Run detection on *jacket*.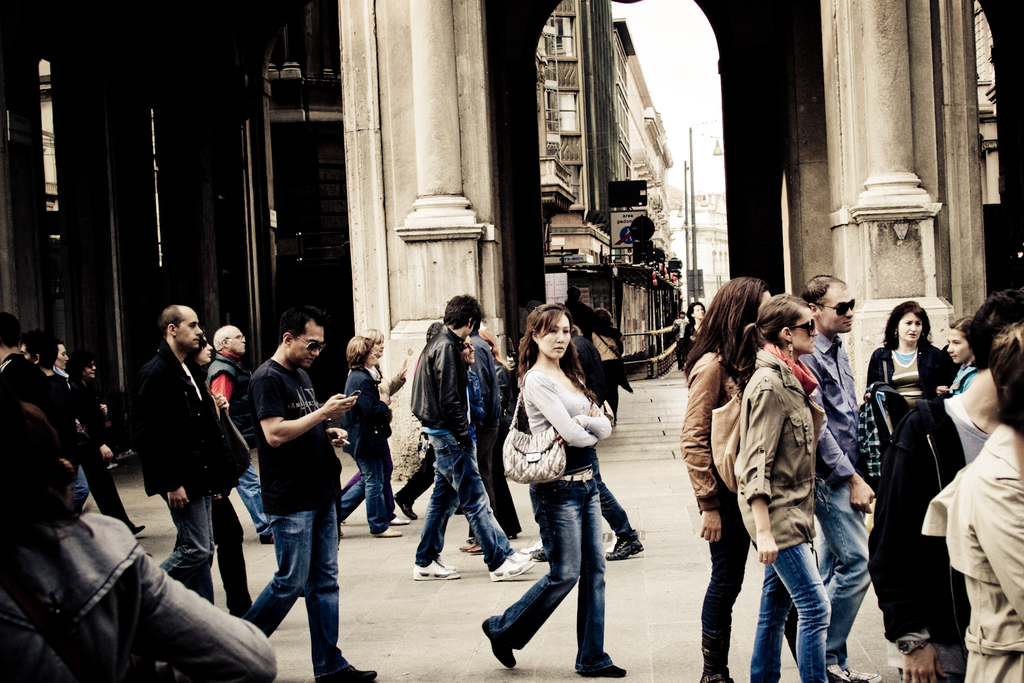
Result: rect(406, 321, 471, 435).
